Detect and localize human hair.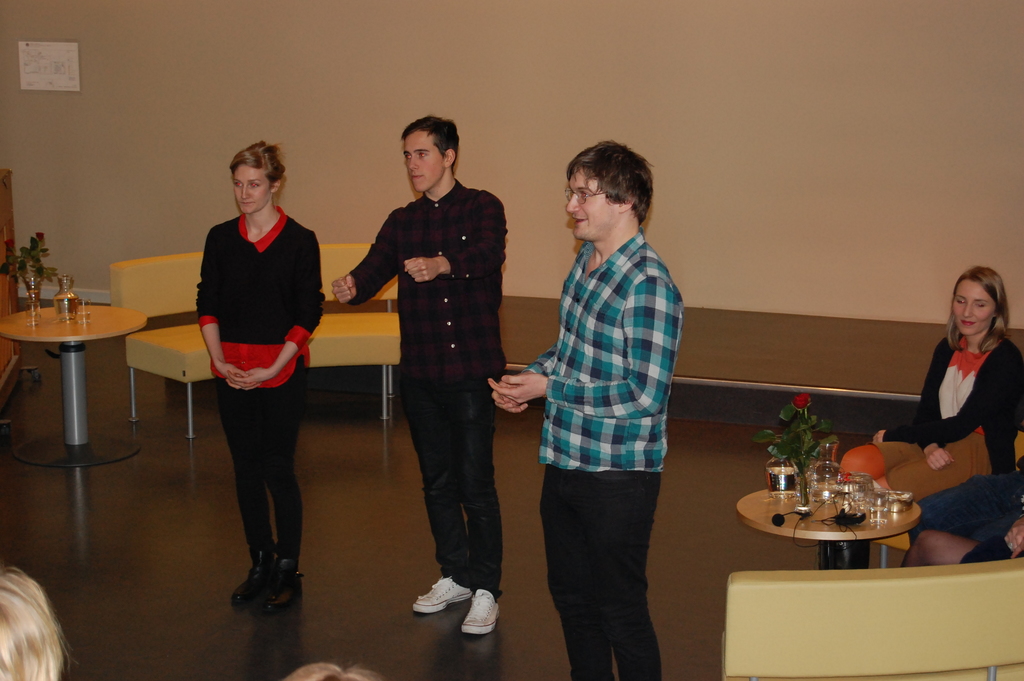
Localized at (x1=400, y1=113, x2=460, y2=177).
